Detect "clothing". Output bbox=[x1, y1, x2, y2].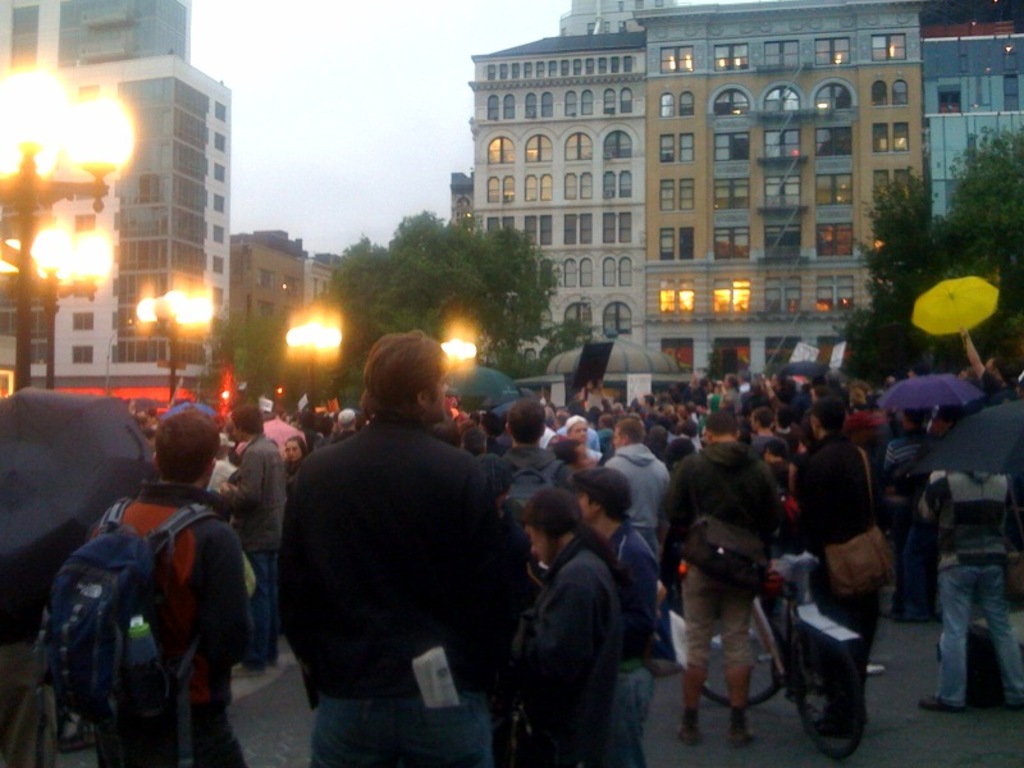
bbox=[93, 474, 268, 767].
